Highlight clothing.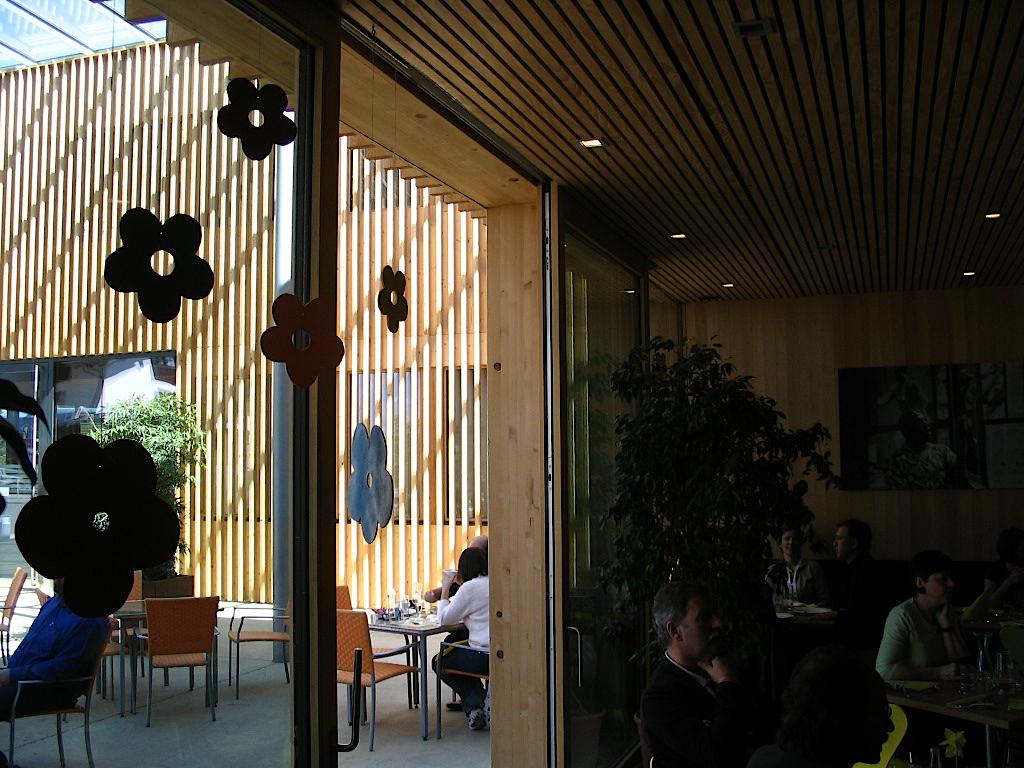
Highlighted region: bbox=(871, 602, 959, 765).
